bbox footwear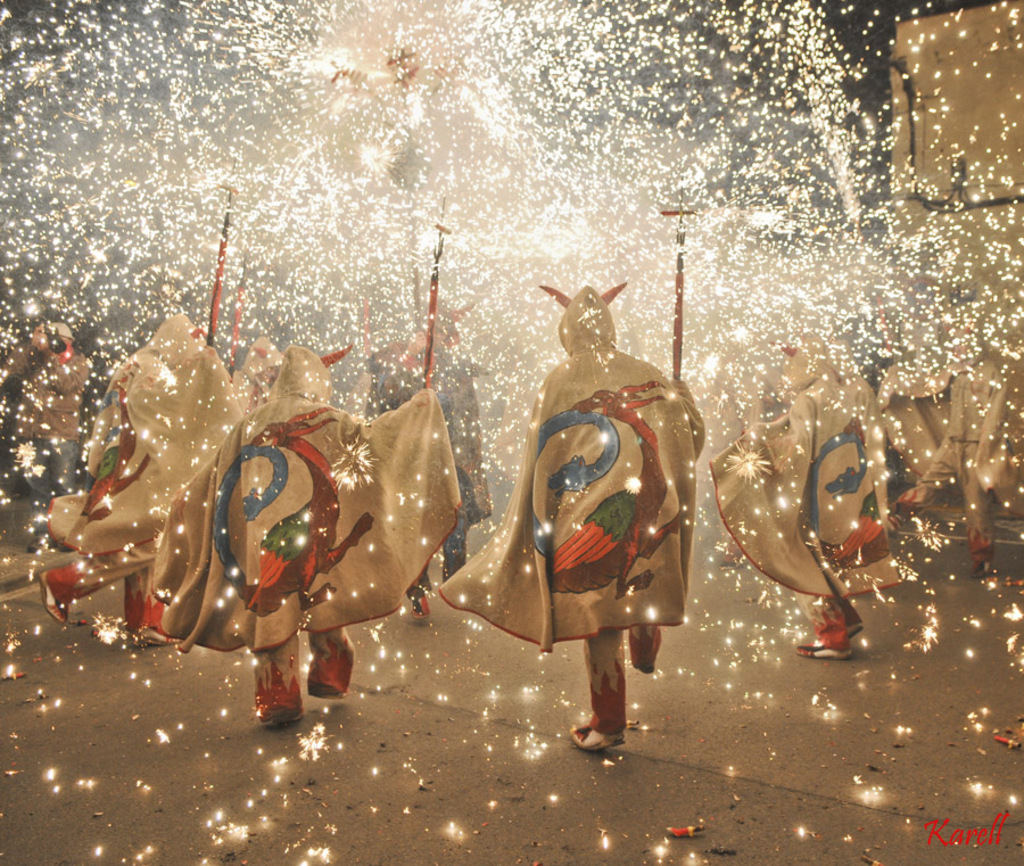
pyautogui.locateOnScreen(266, 707, 300, 723)
